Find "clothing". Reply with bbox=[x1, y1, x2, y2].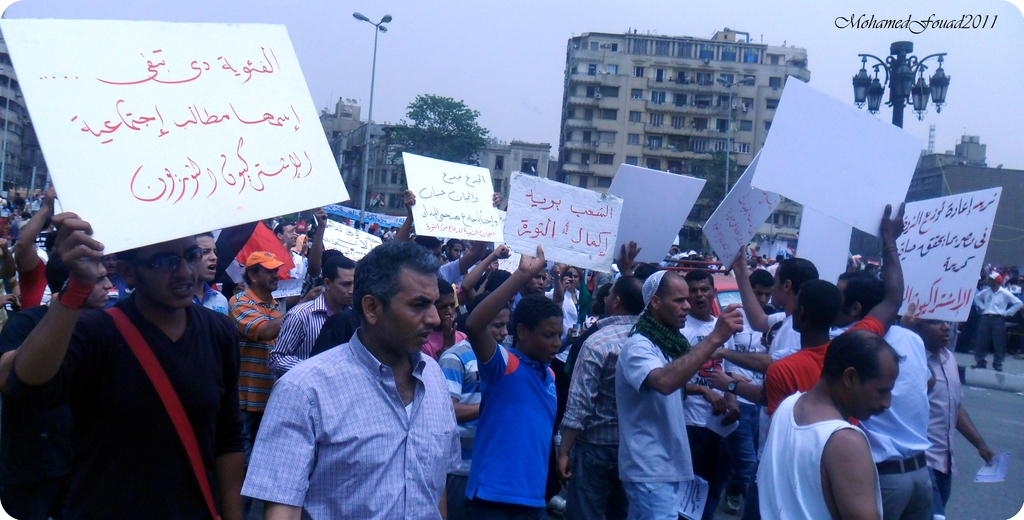
bbox=[678, 314, 741, 519].
